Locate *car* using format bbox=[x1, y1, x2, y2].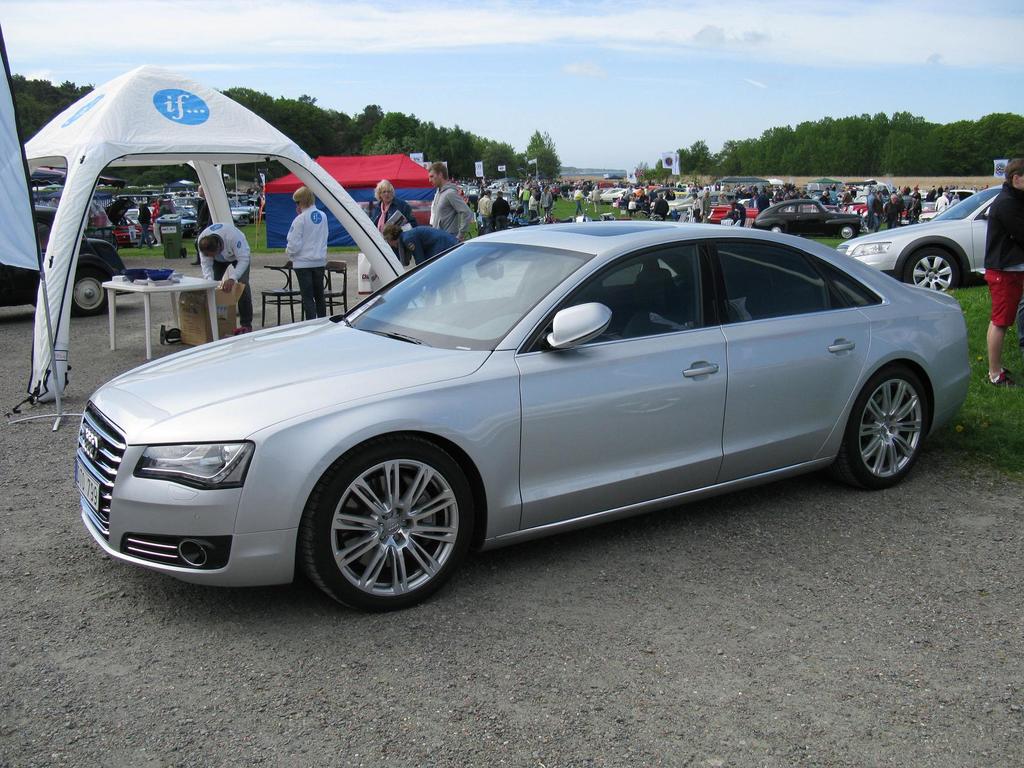
bbox=[837, 183, 1023, 291].
